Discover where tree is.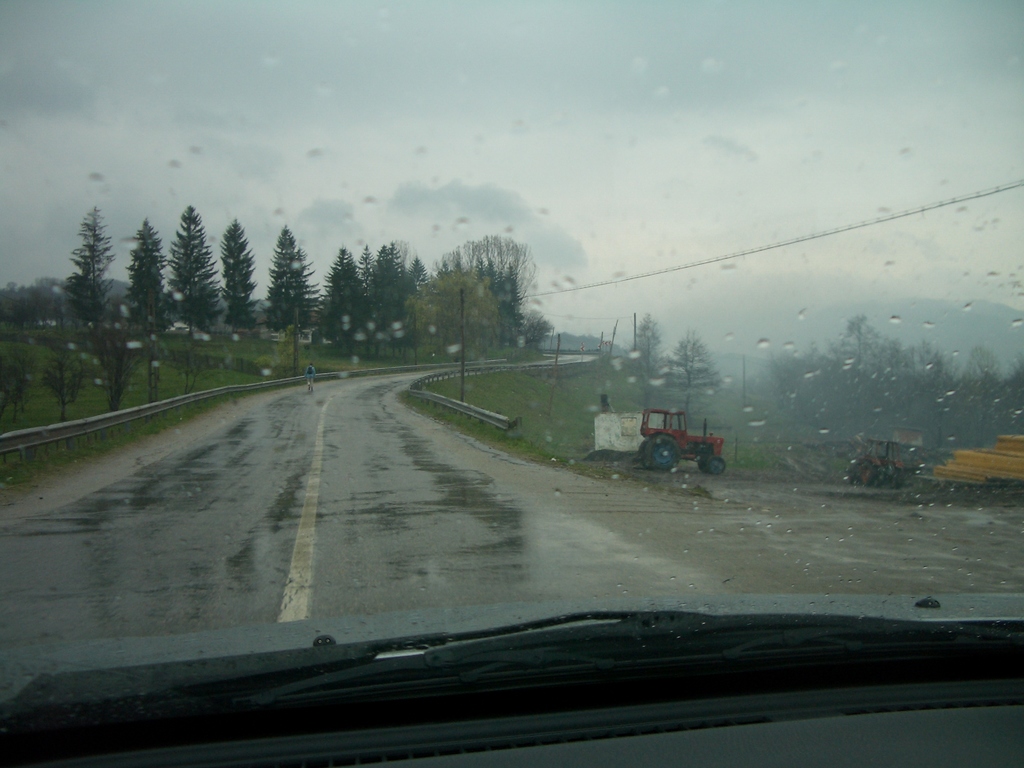
Discovered at locate(429, 226, 555, 356).
